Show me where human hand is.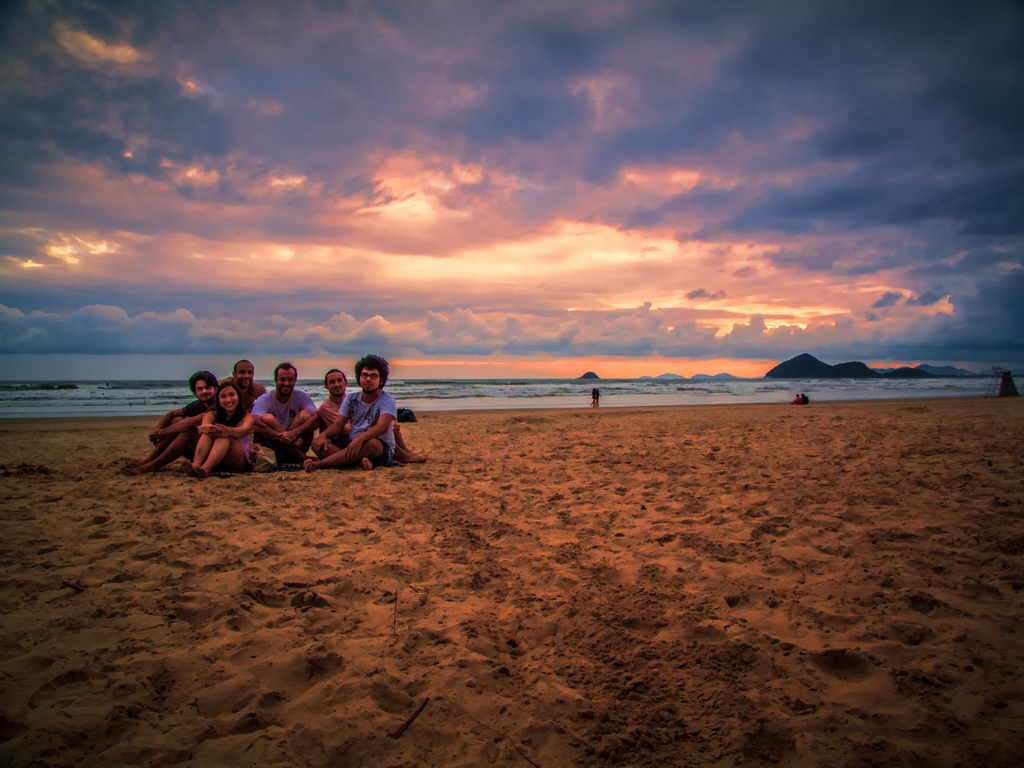
human hand is at <region>200, 425, 214, 434</region>.
